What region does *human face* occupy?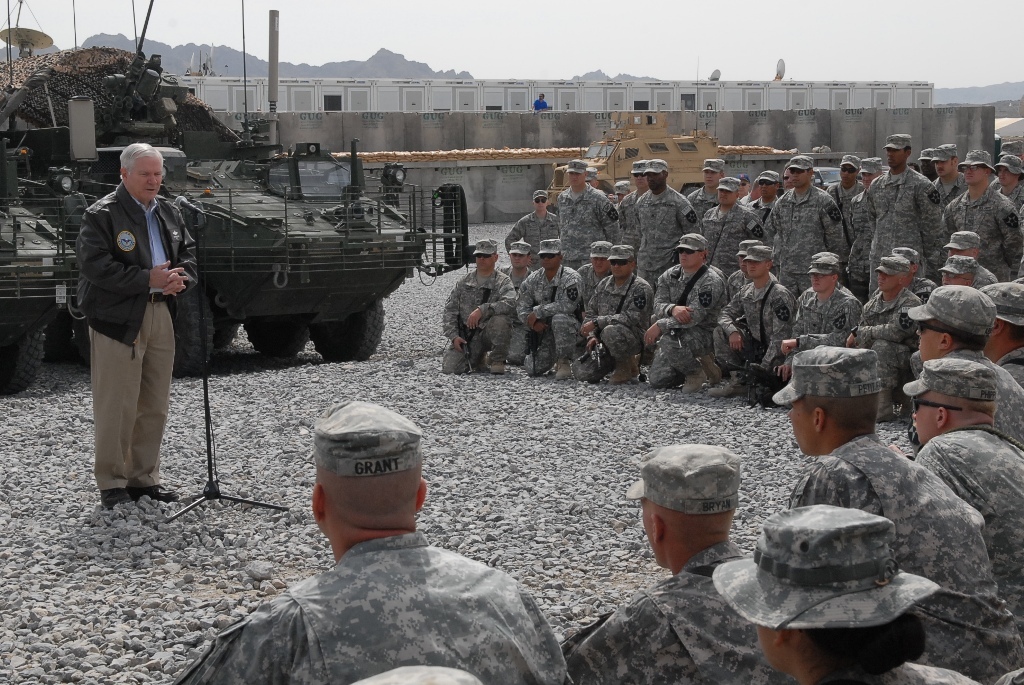
{"left": 614, "top": 193, "right": 625, "bottom": 200}.
